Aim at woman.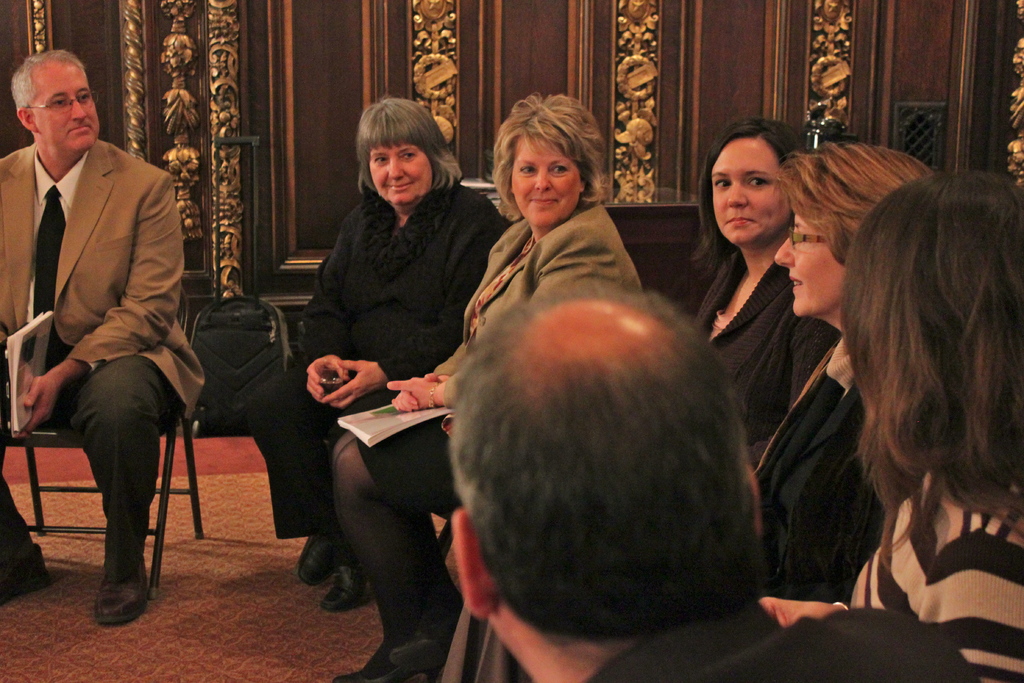
Aimed at <box>442,142,954,682</box>.
